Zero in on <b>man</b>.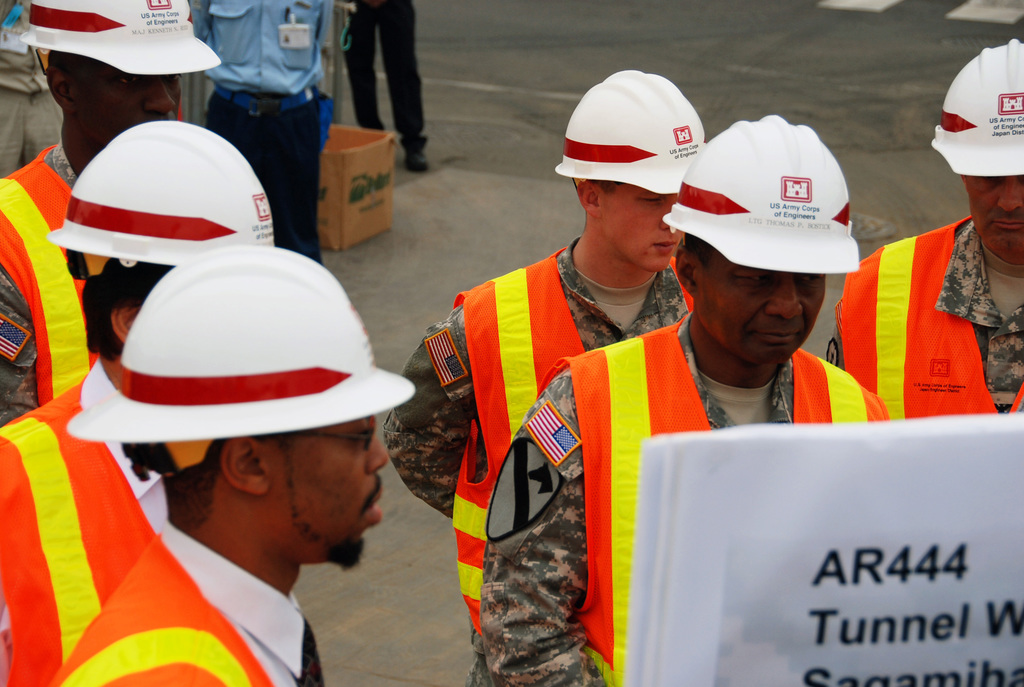
Zeroed in: <region>45, 243, 415, 686</region>.
